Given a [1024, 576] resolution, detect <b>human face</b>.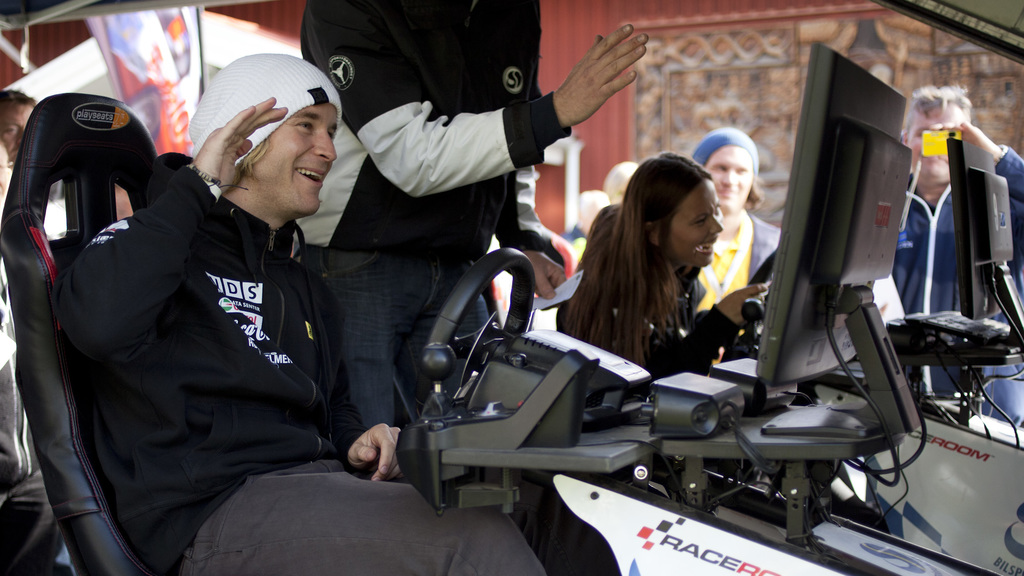
[2, 98, 33, 159].
